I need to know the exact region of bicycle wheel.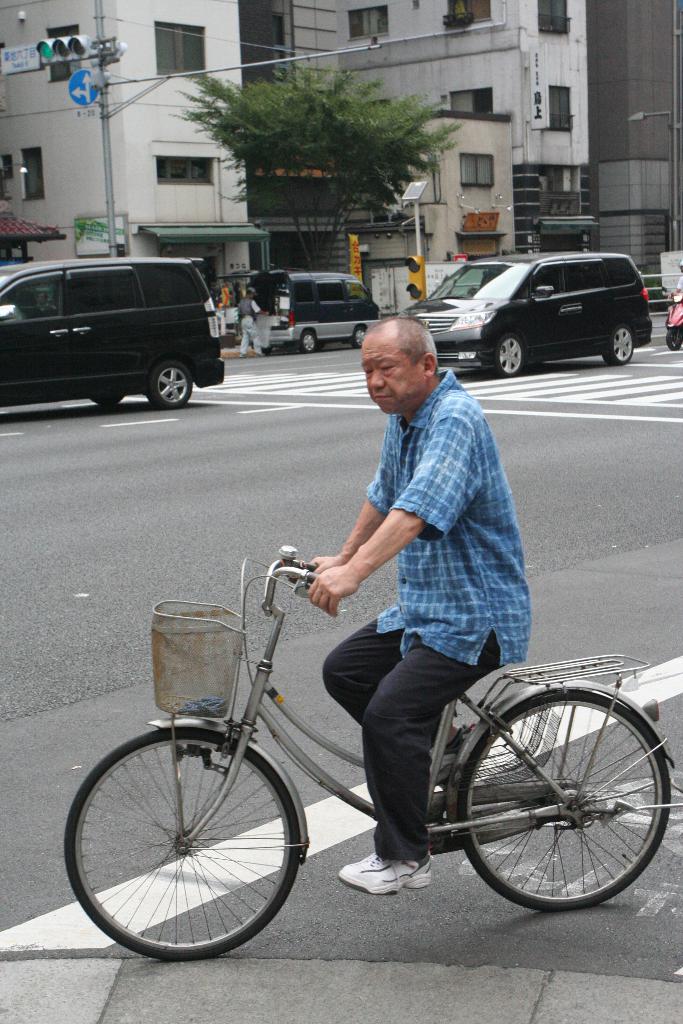
Region: (450, 680, 674, 925).
